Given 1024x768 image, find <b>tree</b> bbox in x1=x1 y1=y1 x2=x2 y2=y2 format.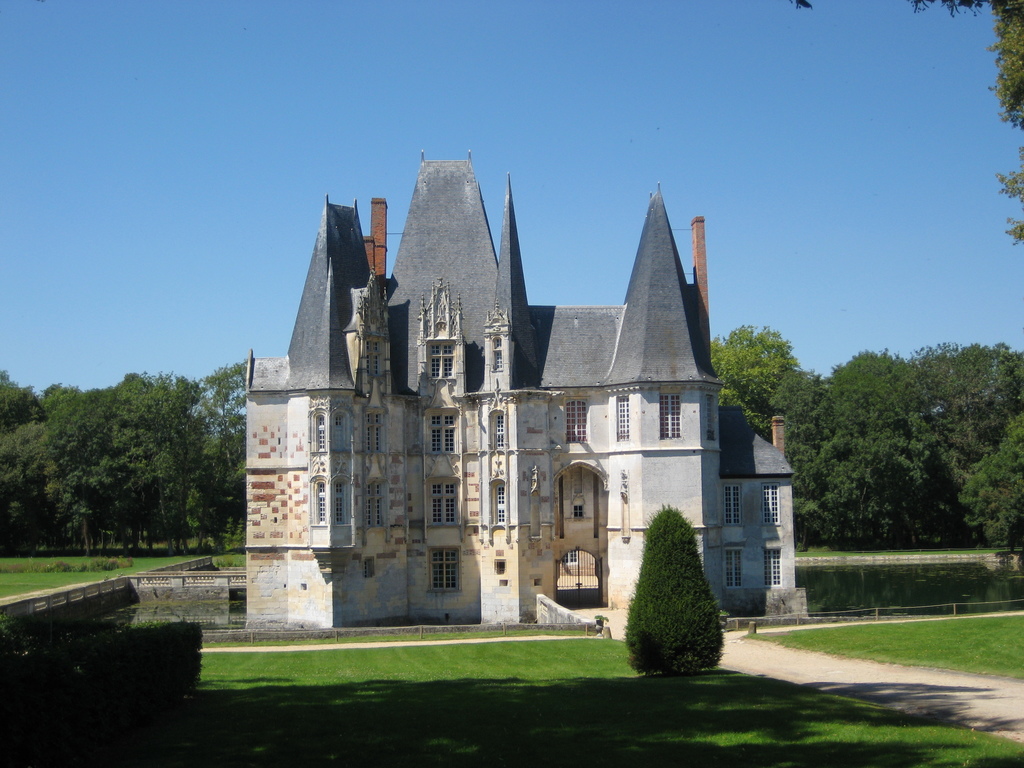
x1=624 y1=512 x2=733 y2=678.
